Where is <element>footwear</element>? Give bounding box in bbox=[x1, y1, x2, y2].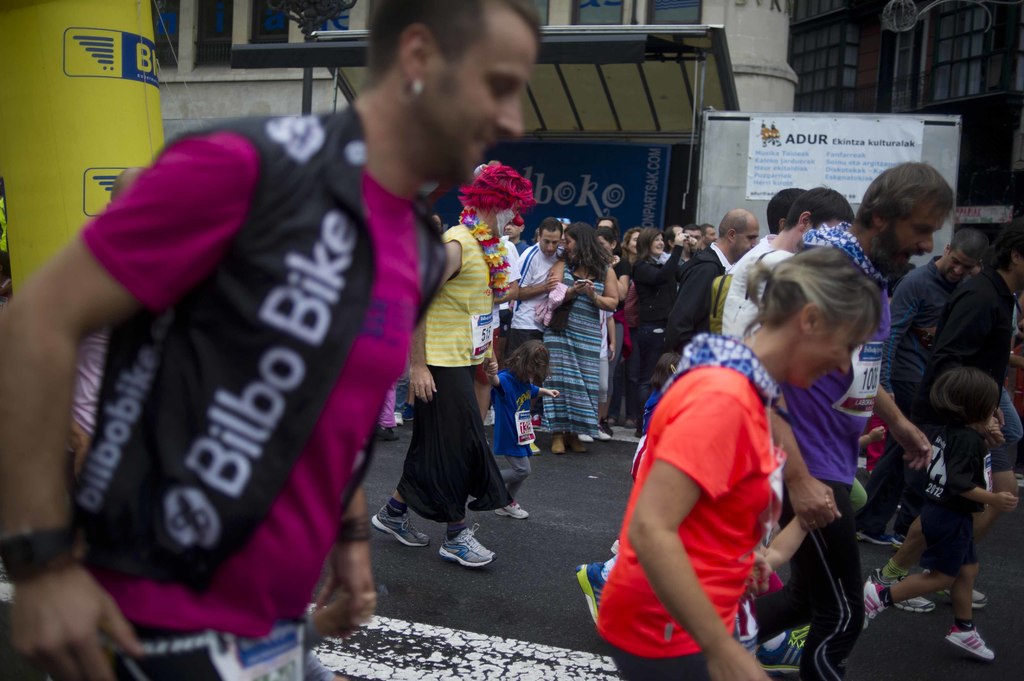
bbox=[568, 435, 586, 456].
